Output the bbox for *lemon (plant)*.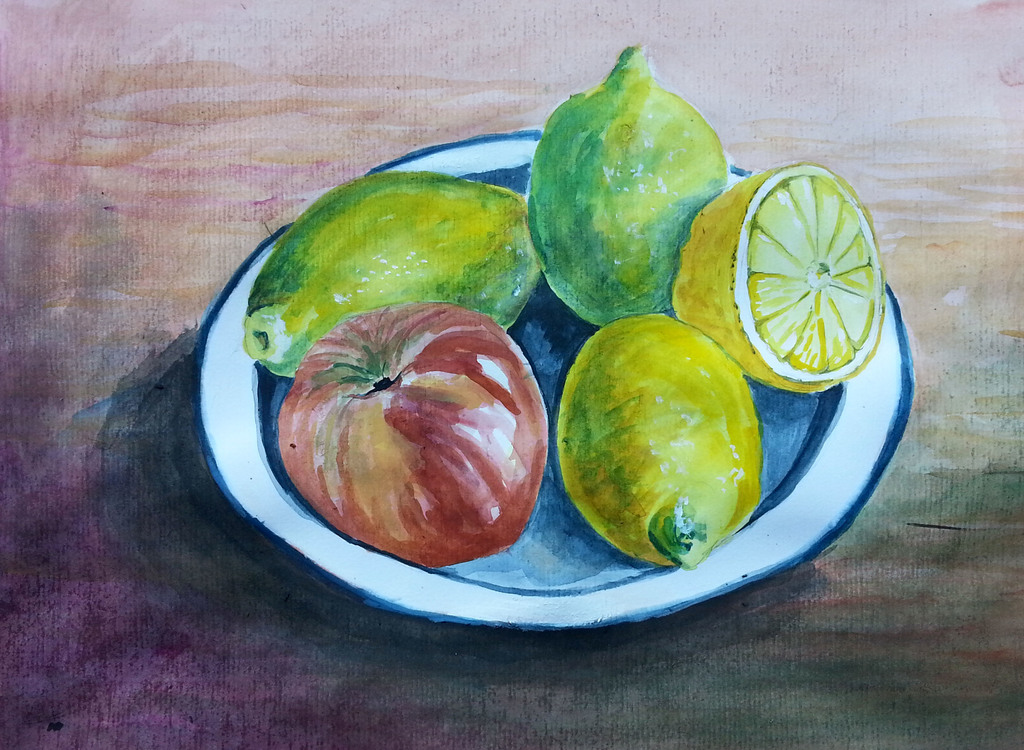
[x1=518, y1=42, x2=721, y2=329].
